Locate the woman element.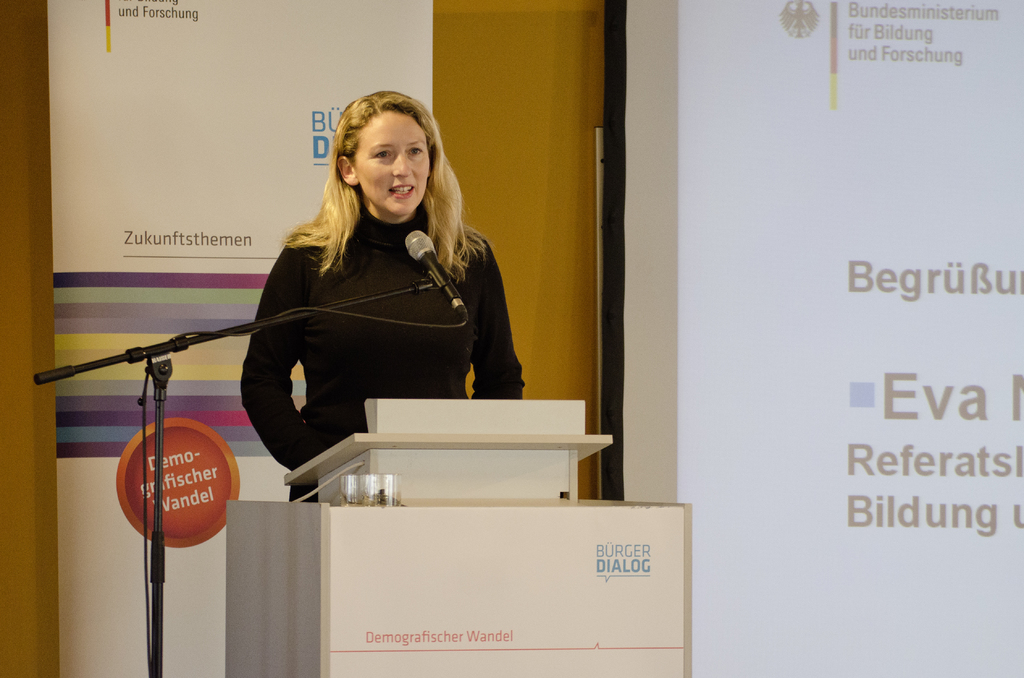
Element bbox: detection(170, 114, 532, 507).
